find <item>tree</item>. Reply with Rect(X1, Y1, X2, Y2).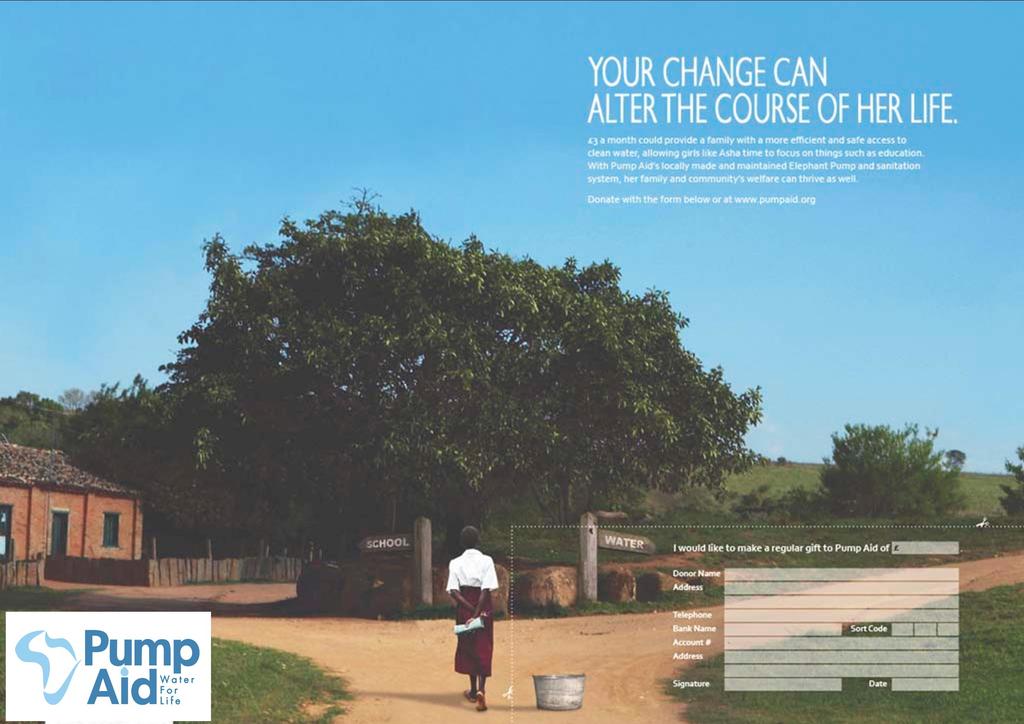
Rect(820, 413, 961, 533).
